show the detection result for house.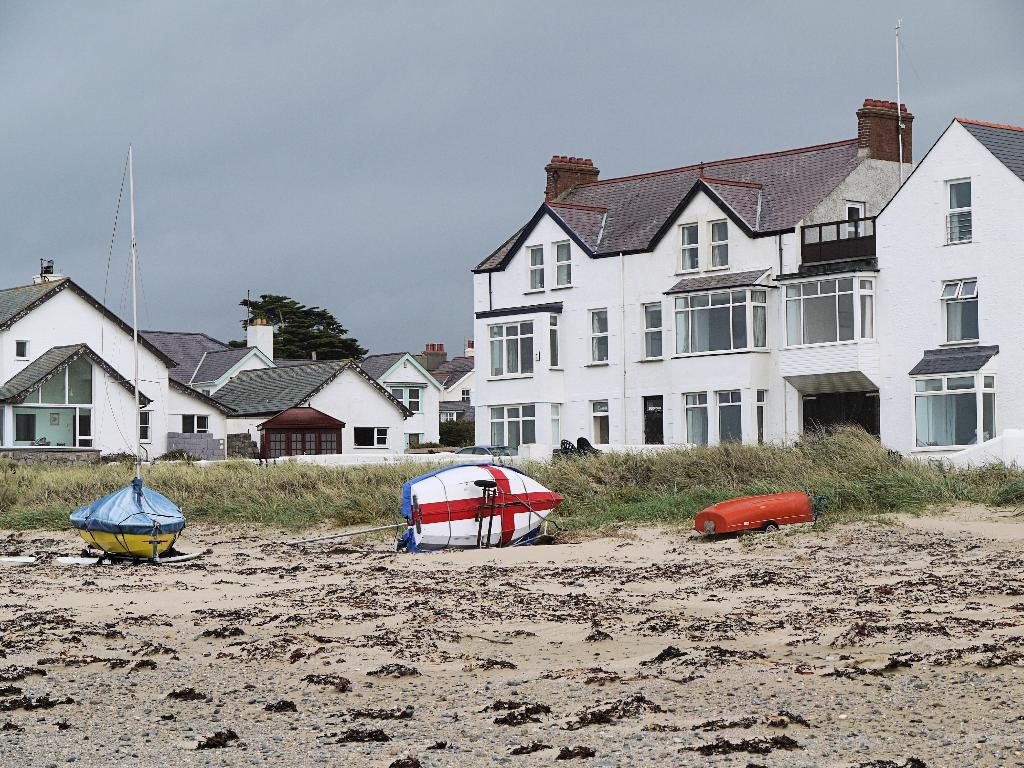
region(461, 10, 916, 455).
